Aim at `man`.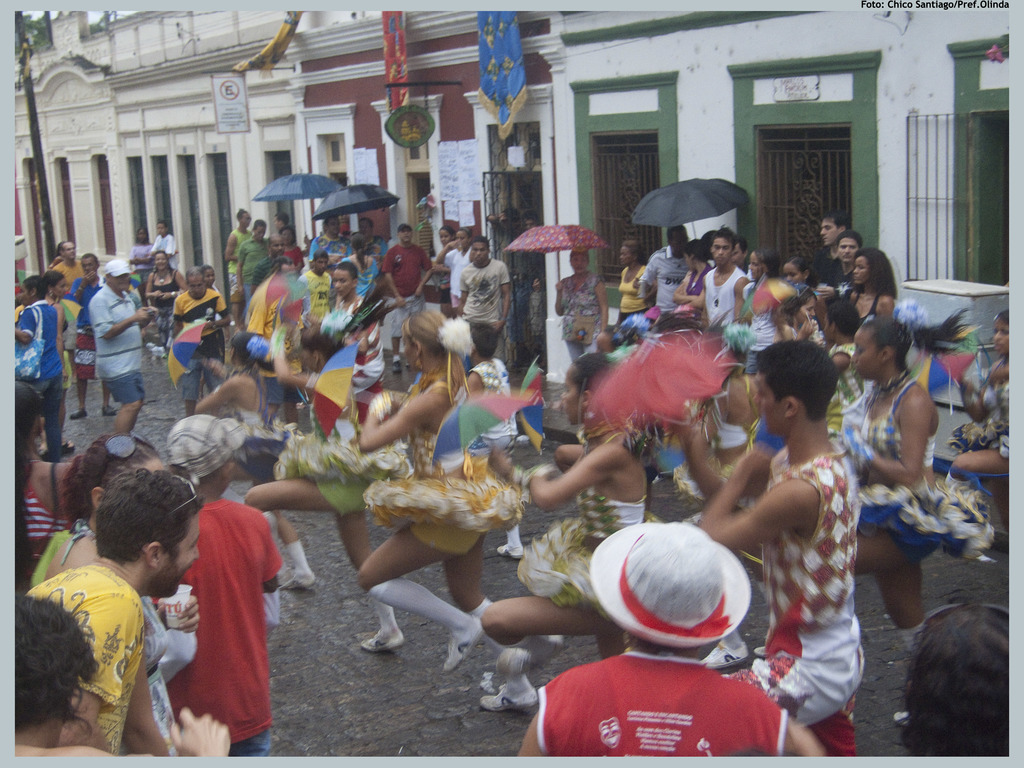
Aimed at 703:225:751:330.
